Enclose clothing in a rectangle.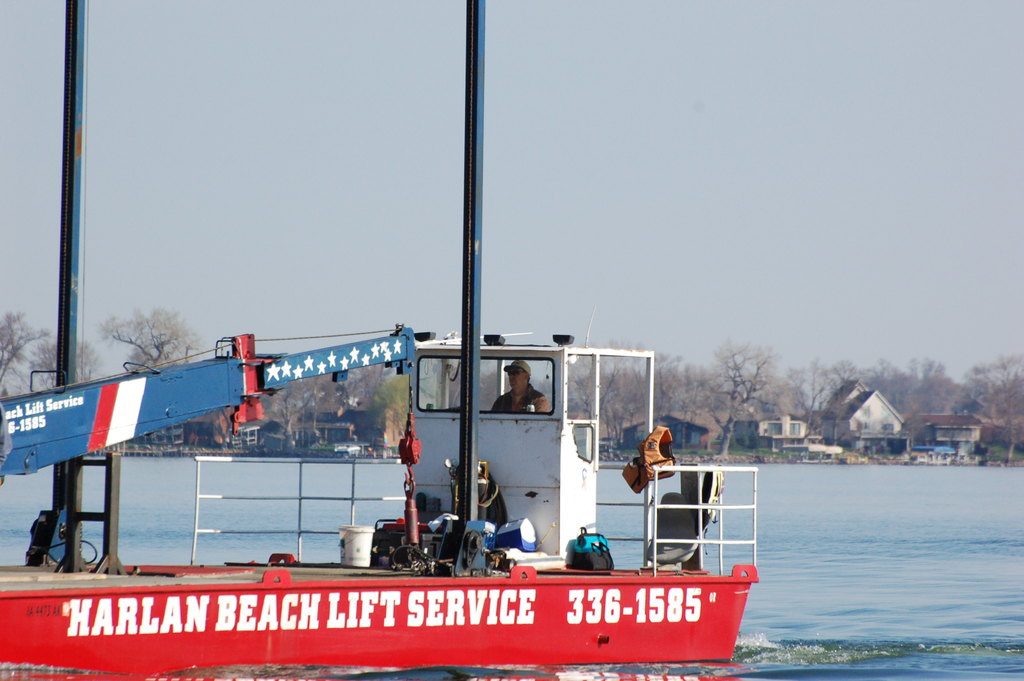
left=487, top=395, right=543, bottom=407.
